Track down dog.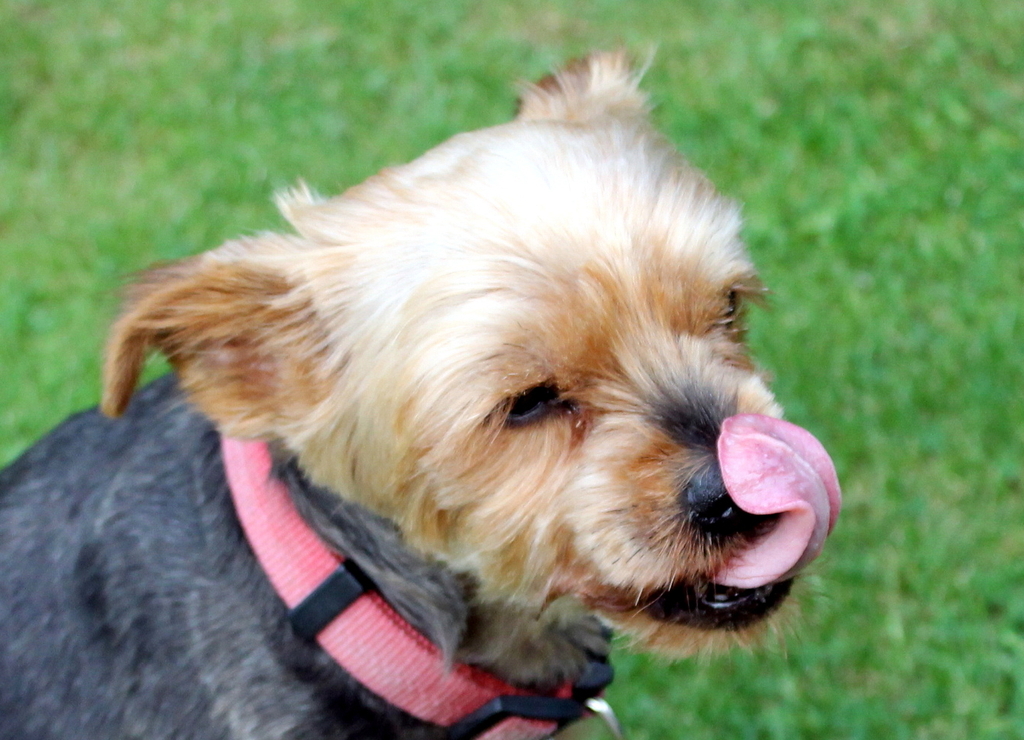
Tracked to {"x1": 0, "y1": 40, "x2": 843, "y2": 739}.
